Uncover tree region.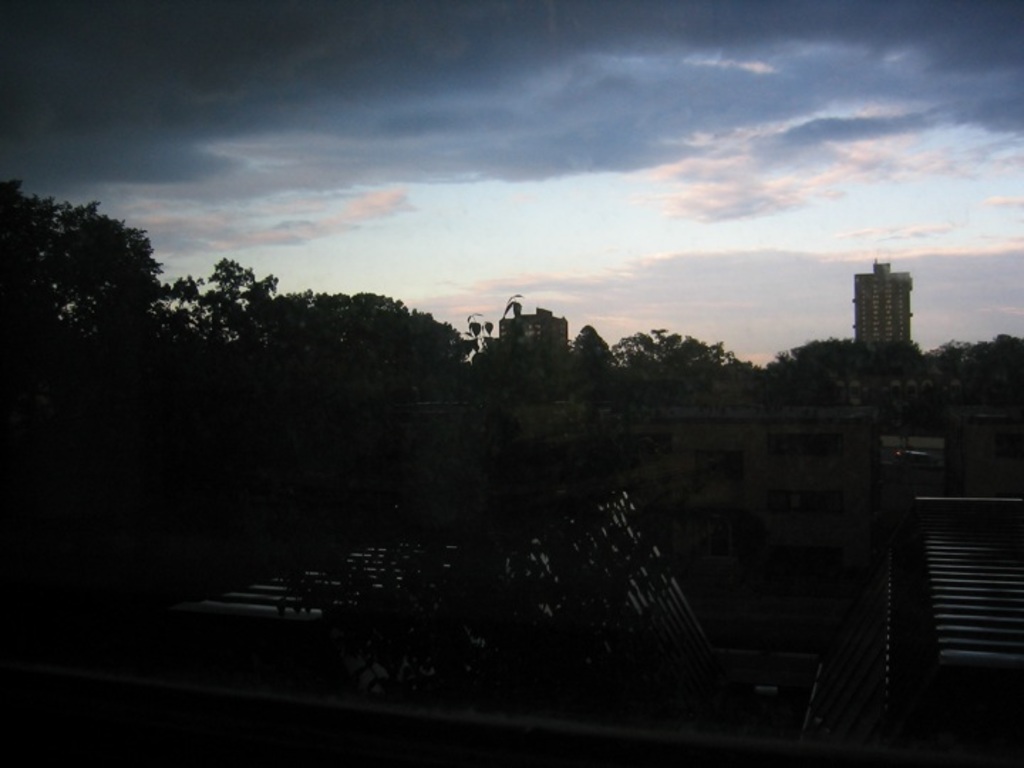
Uncovered: 23,171,164,367.
